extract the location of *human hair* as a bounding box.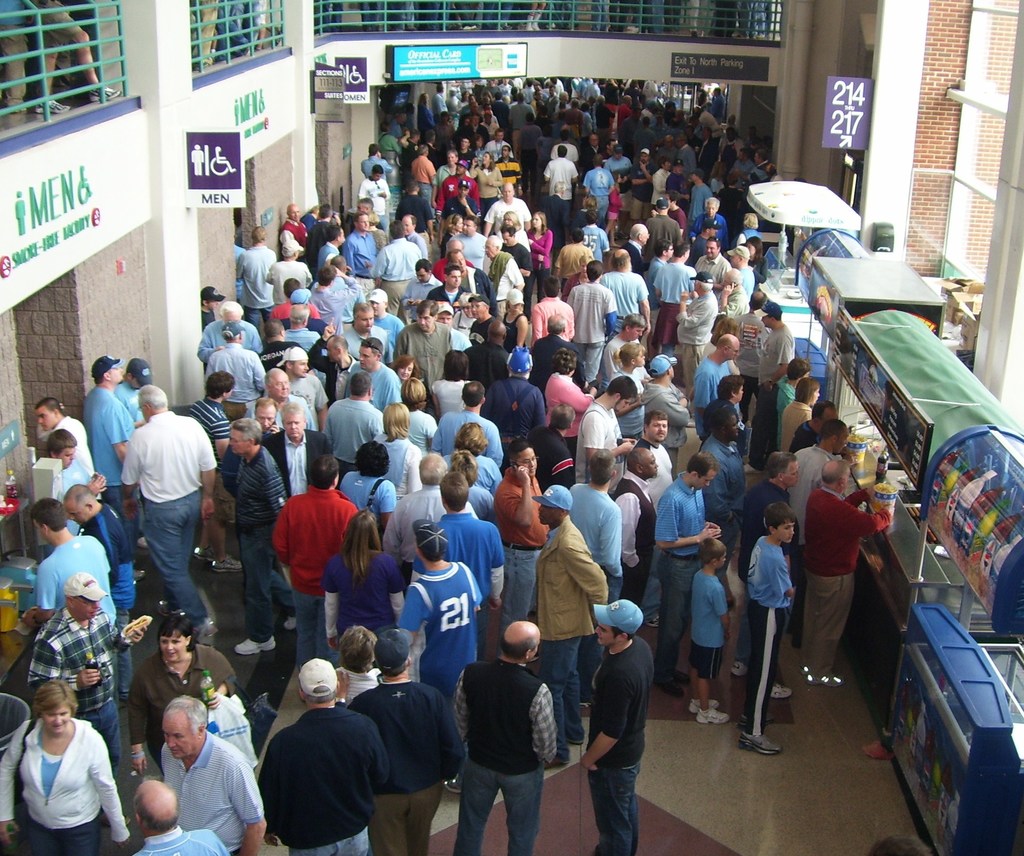
(155, 613, 200, 644).
